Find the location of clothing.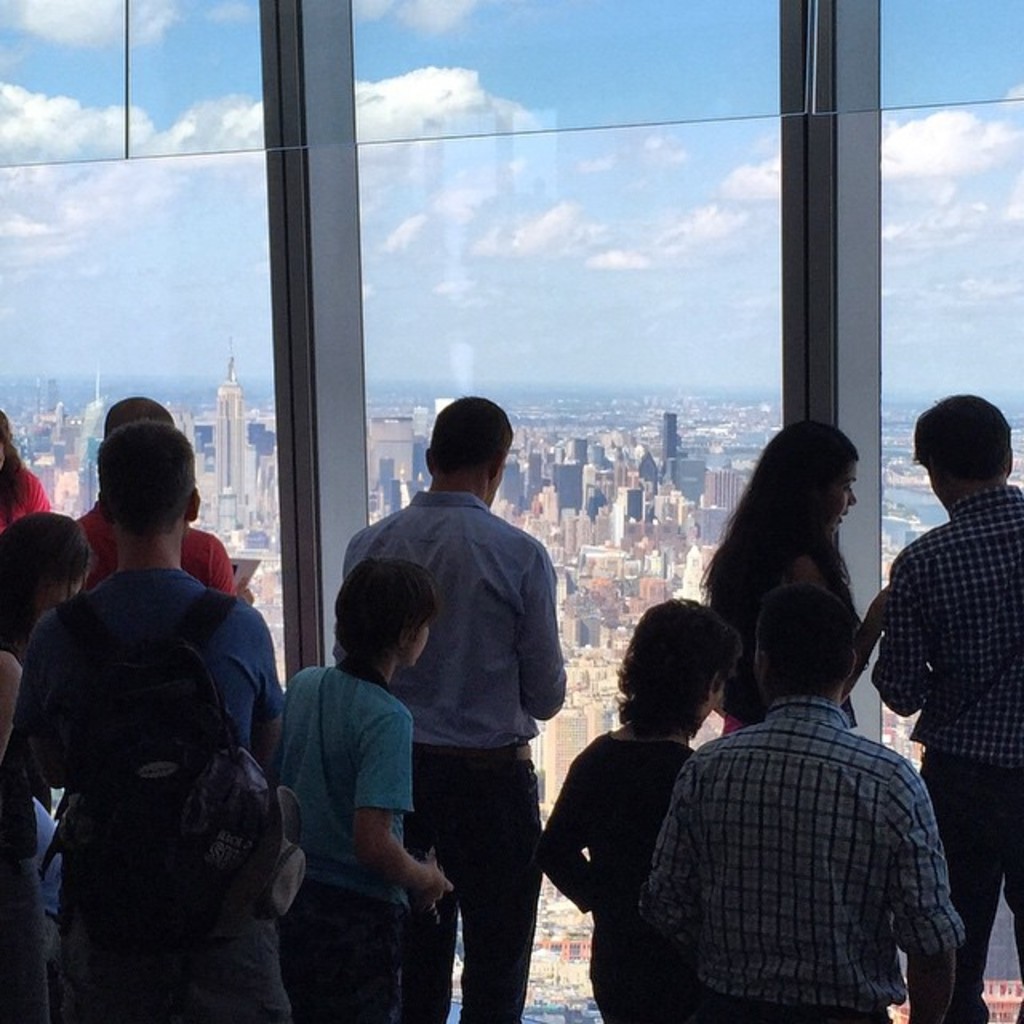
Location: BBox(267, 666, 414, 874).
